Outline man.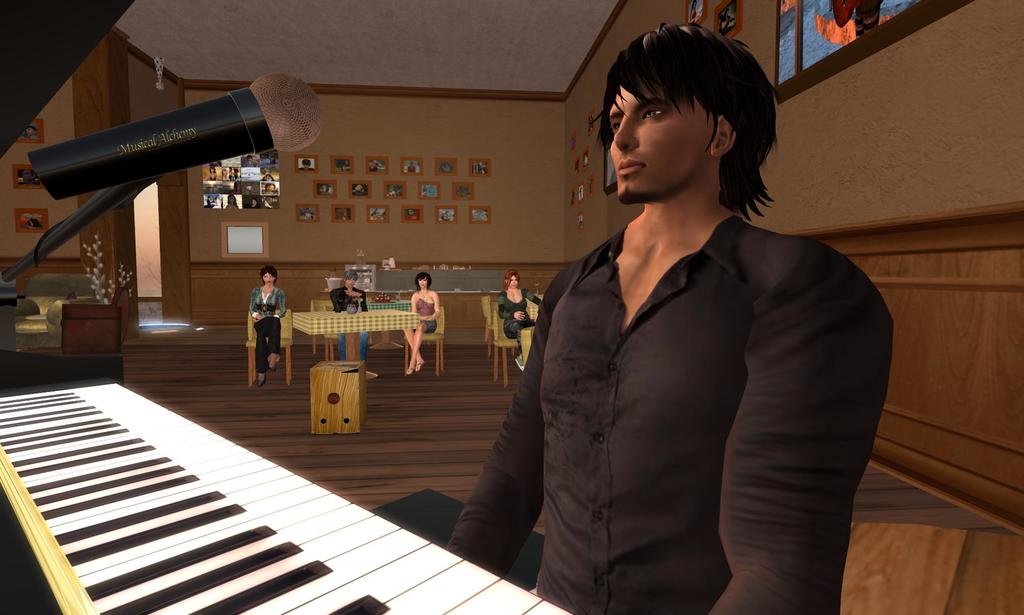
Outline: bbox=[462, 25, 895, 613].
